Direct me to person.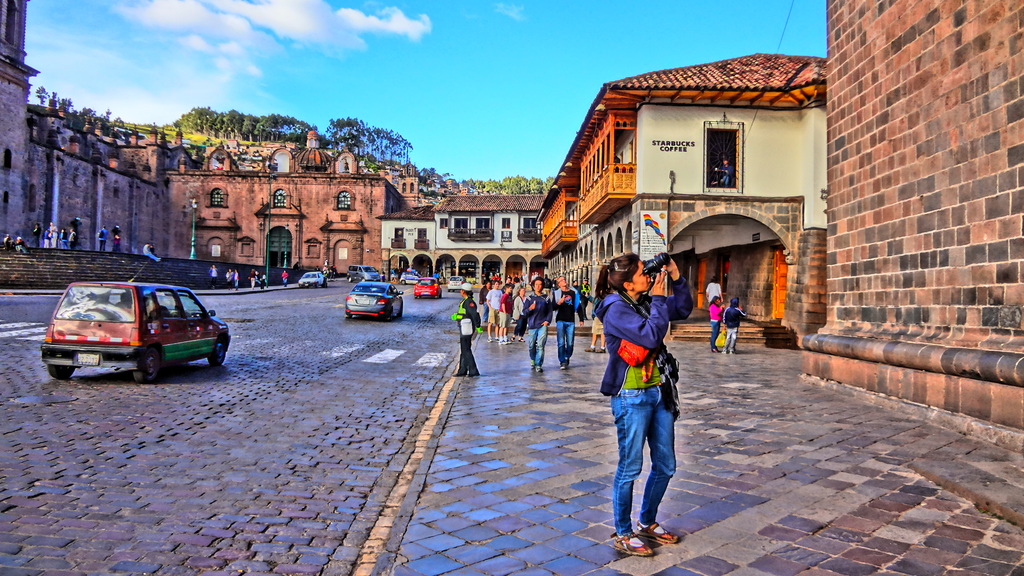
Direction: [x1=712, y1=291, x2=724, y2=351].
